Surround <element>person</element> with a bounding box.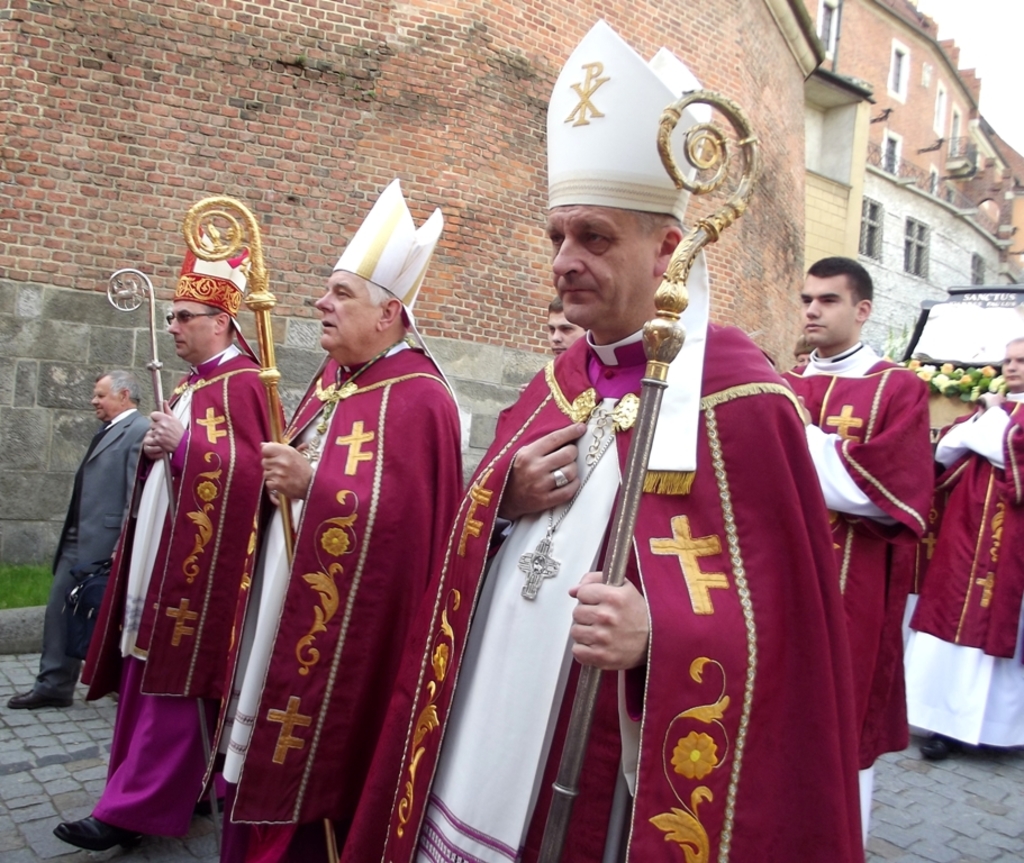
Rect(251, 216, 463, 853).
